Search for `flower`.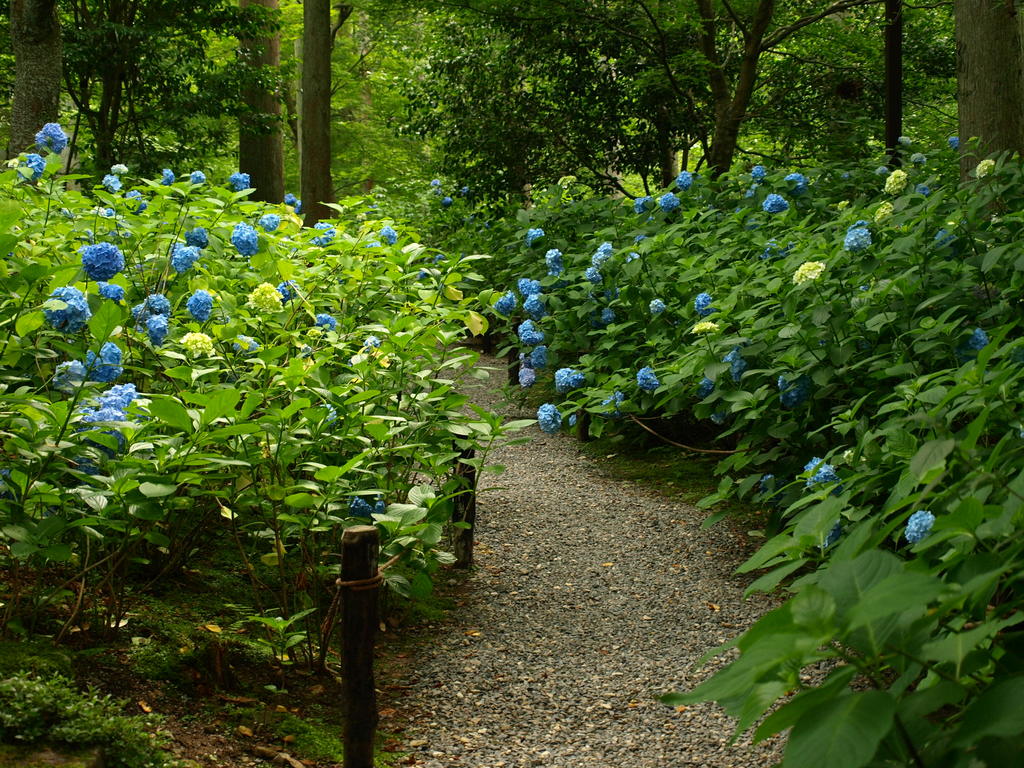
Found at <bbox>803, 460, 843, 498</bbox>.
